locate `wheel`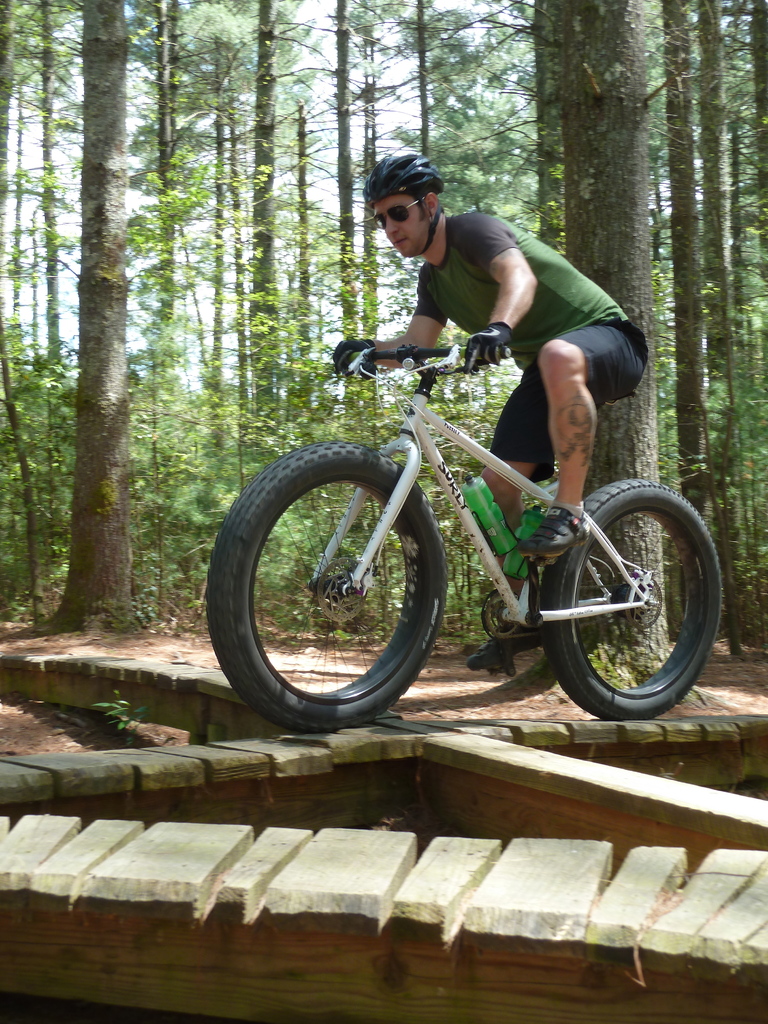
Rect(548, 472, 716, 710)
